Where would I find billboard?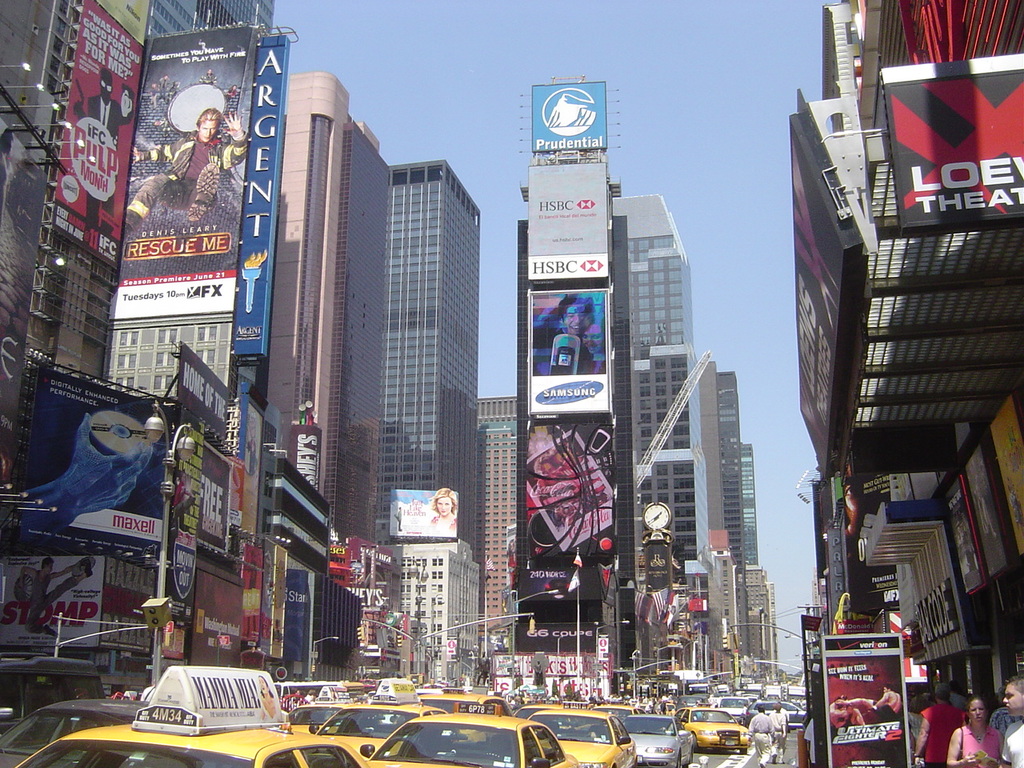
At <bbox>958, 446, 1006, 576</bbox>.
